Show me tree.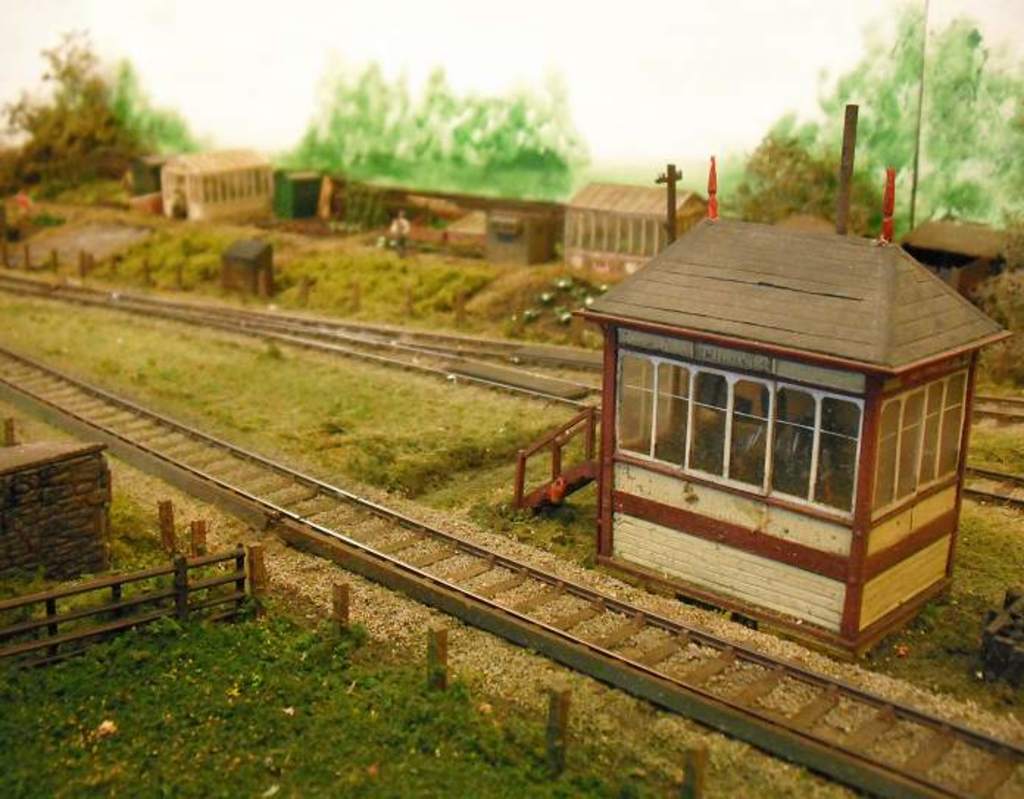
tree is here: bbox(867, 6, 1009, 225).
